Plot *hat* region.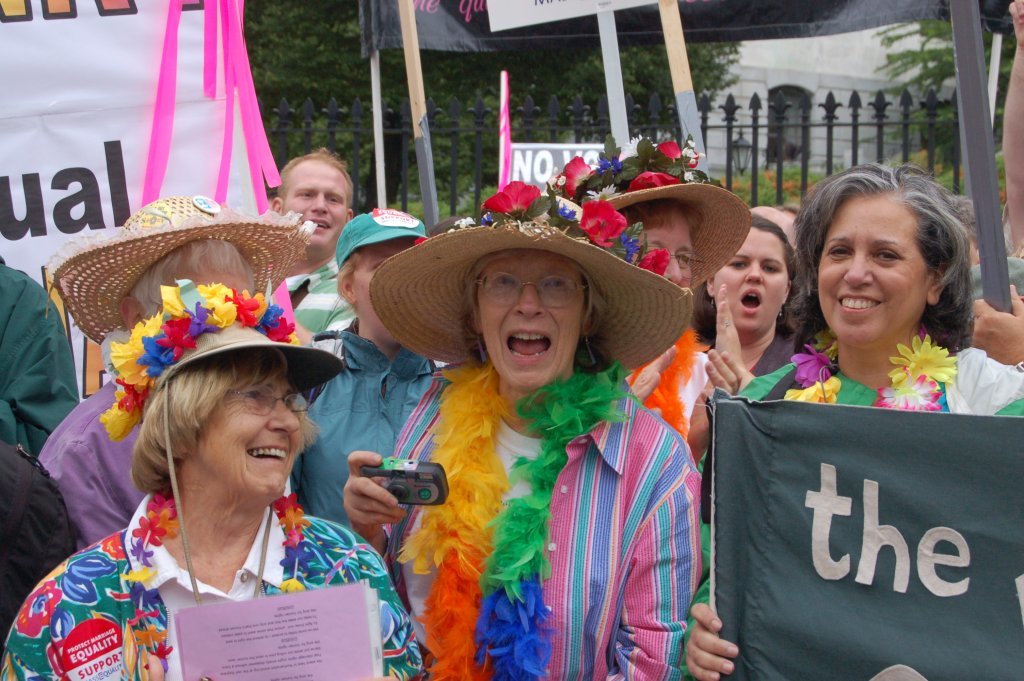
Plotted at <region>56, 193, 312, 344</region>.
